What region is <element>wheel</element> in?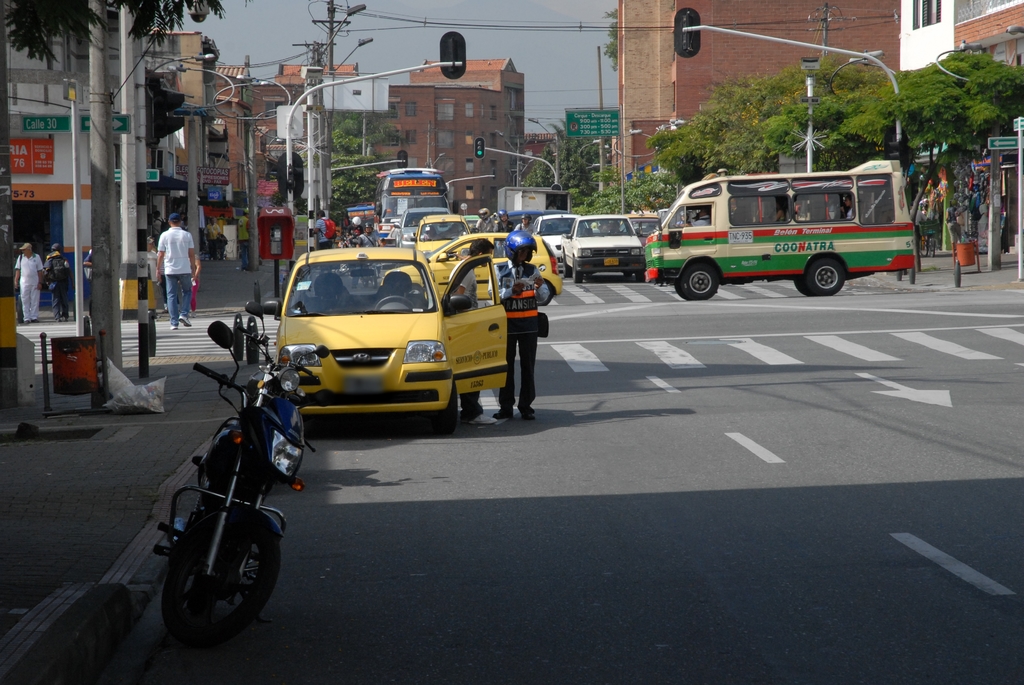
l=635, t=268, r=646, b=281.
